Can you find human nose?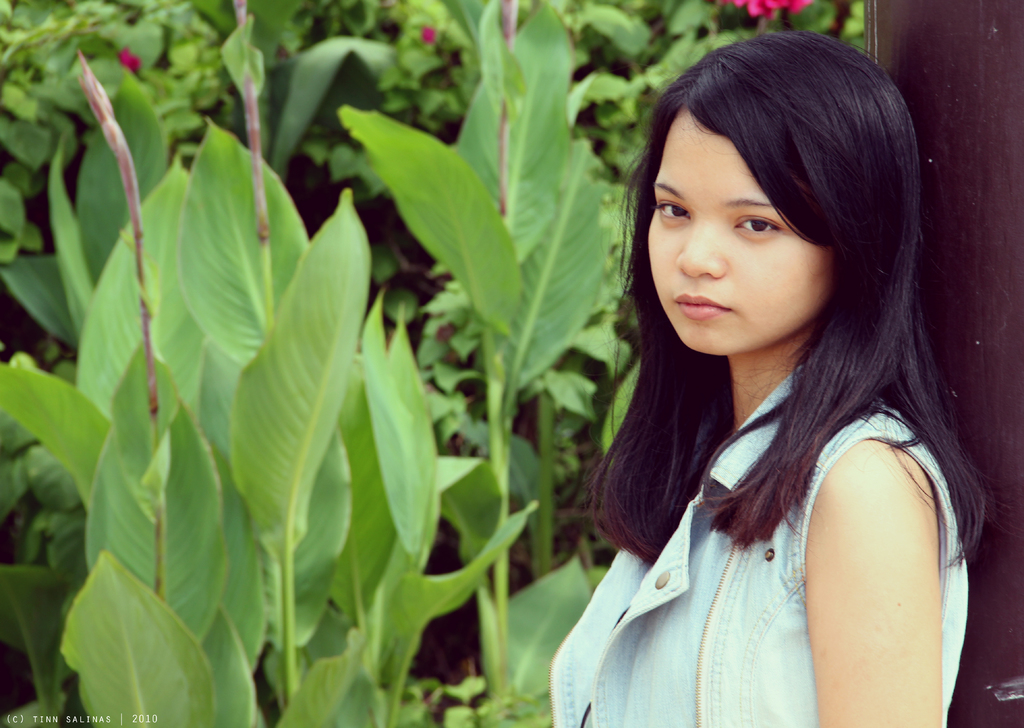
Yes, bounding box: BBox(675, 216, 726, 279).
